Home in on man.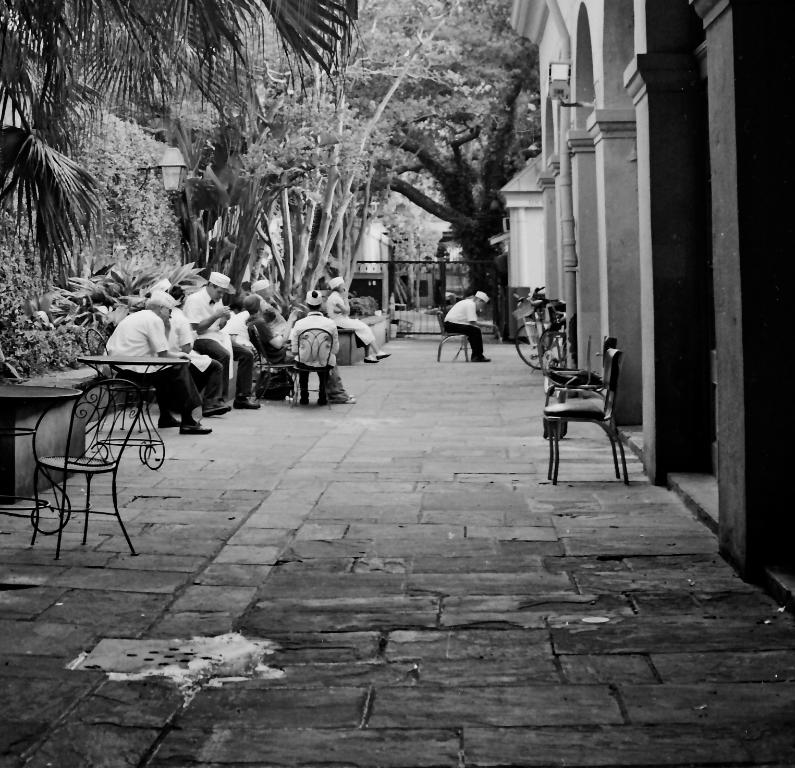
Homed in at {"left": 434, "top": 289, "right": 502, "bottom": 362}.
